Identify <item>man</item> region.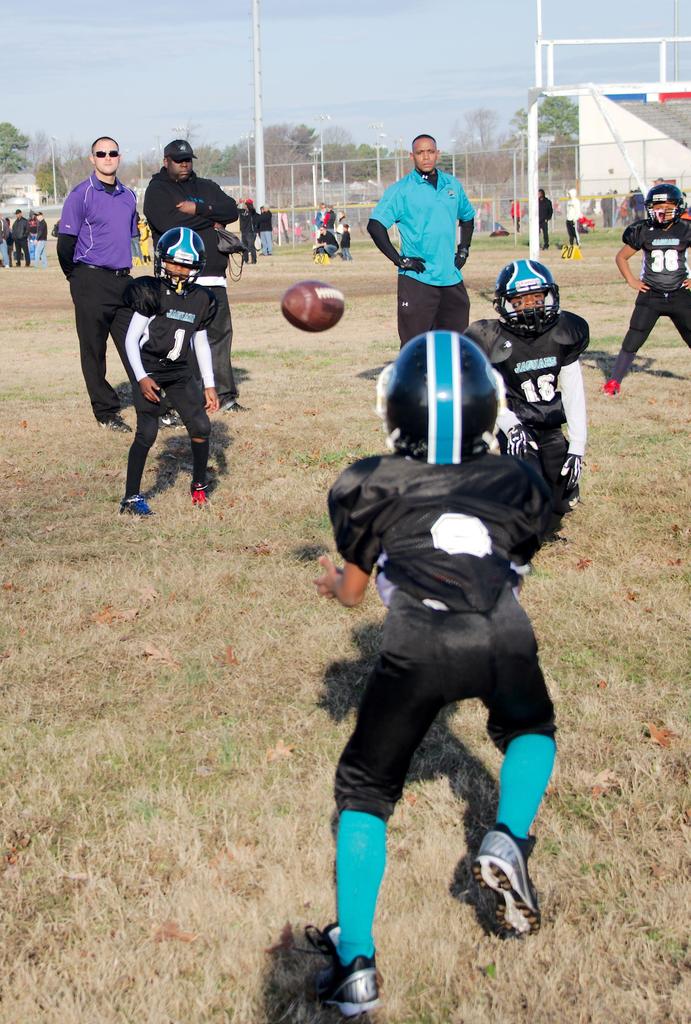
Region: <region>10, 207, 30, 268</region>.
